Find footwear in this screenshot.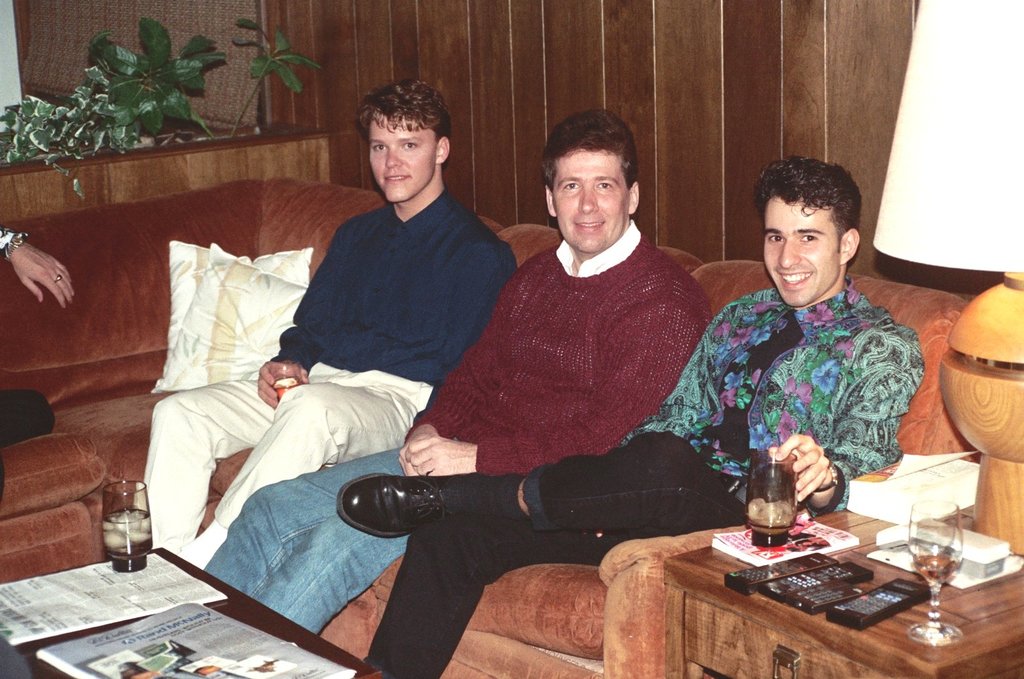
The bounding box for footwear is 342,483,439,550.
